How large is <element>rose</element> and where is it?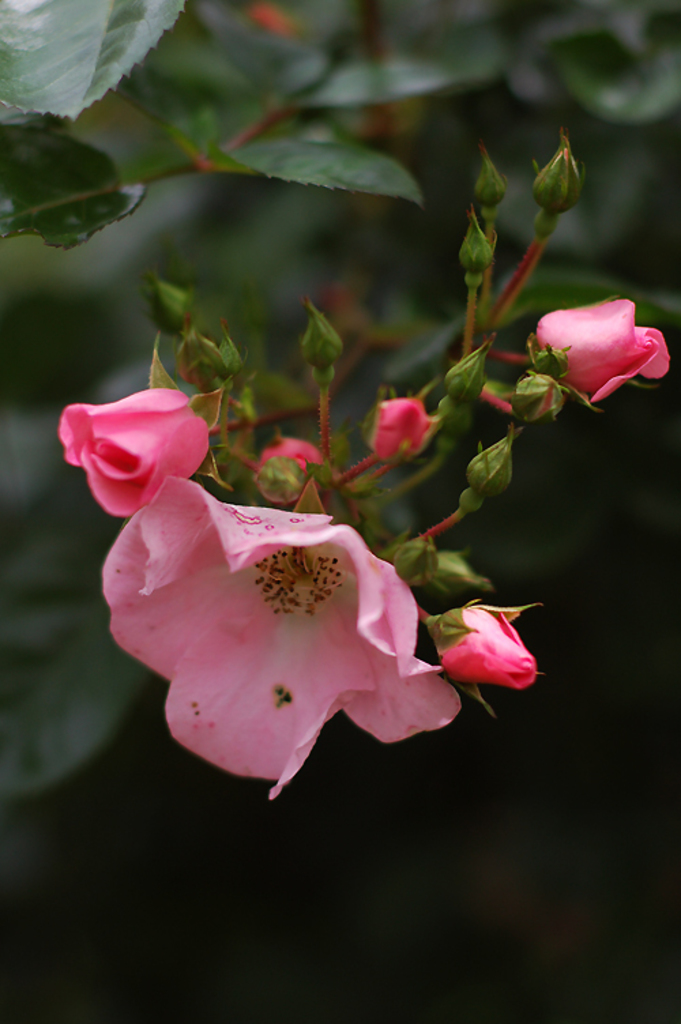
Bounding box: BBox(56, 387, 212, 523).
